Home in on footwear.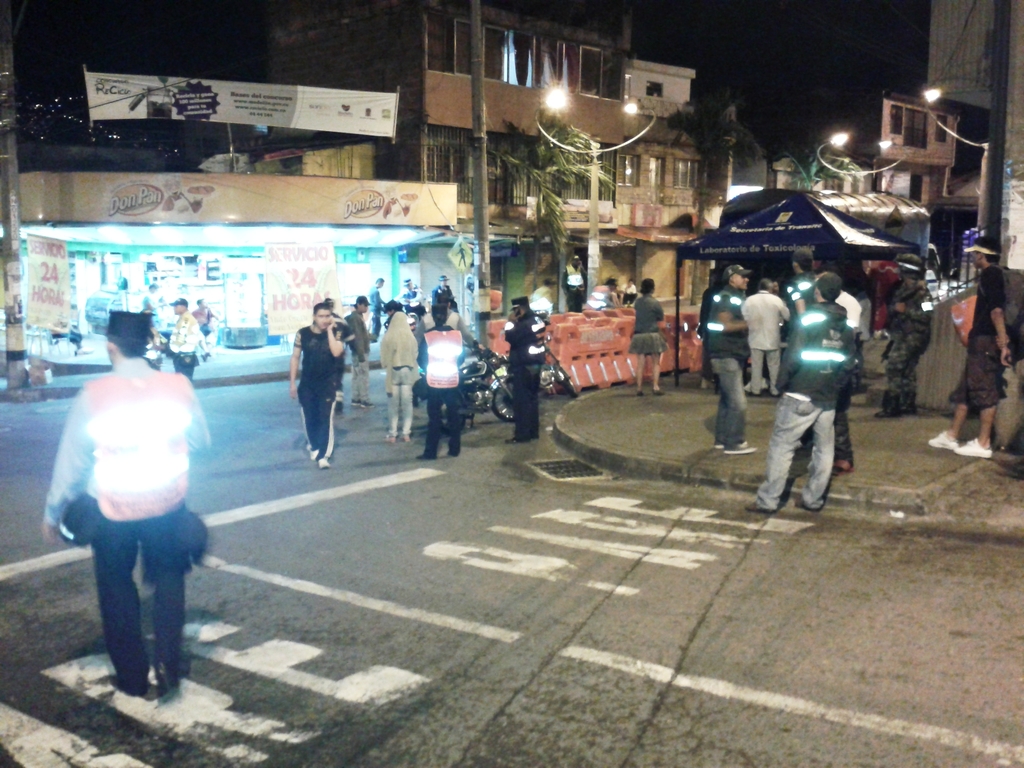
Homed in at (left=156, top=664, right=179, bottom=696).
